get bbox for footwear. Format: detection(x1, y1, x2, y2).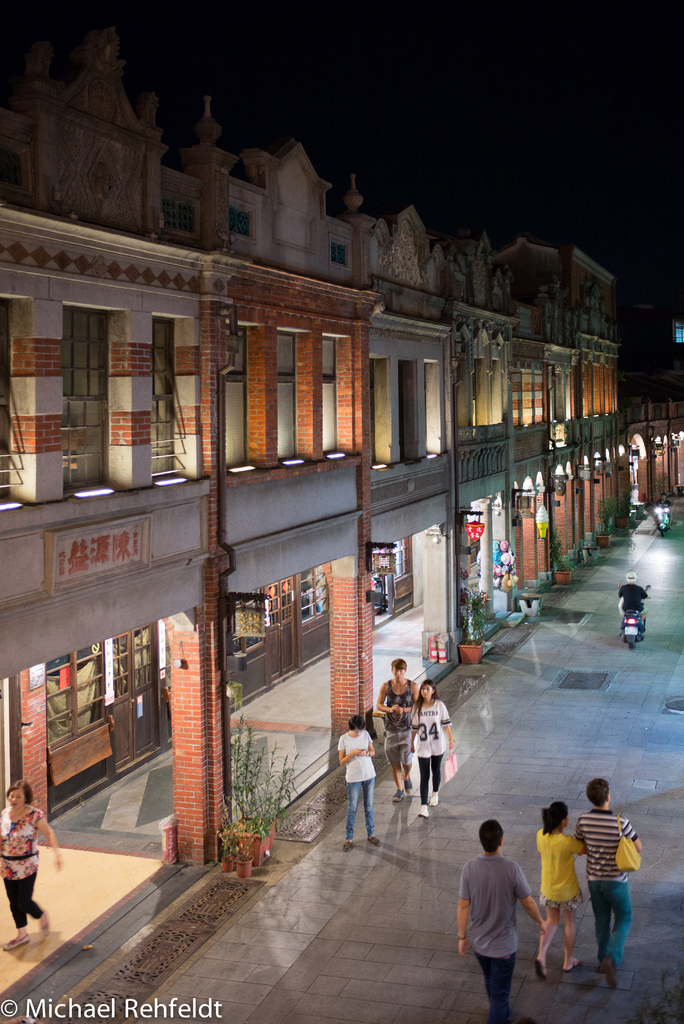
detection(37, 902, 48, 934).
